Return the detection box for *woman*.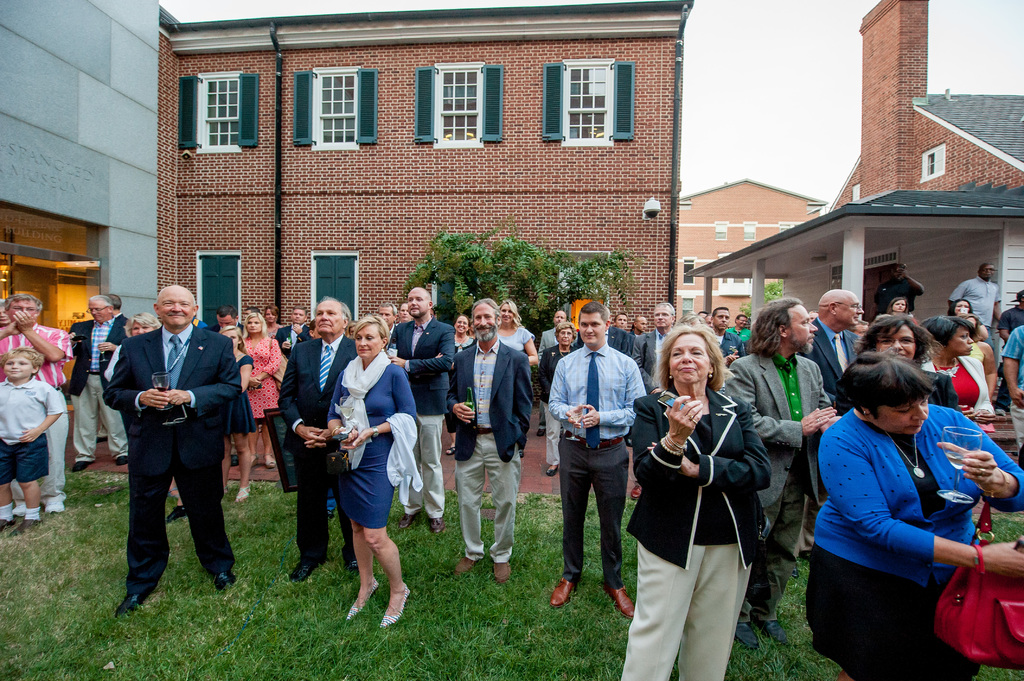
pyautogui.locateOnScreen(951, 301, 994, 342).
